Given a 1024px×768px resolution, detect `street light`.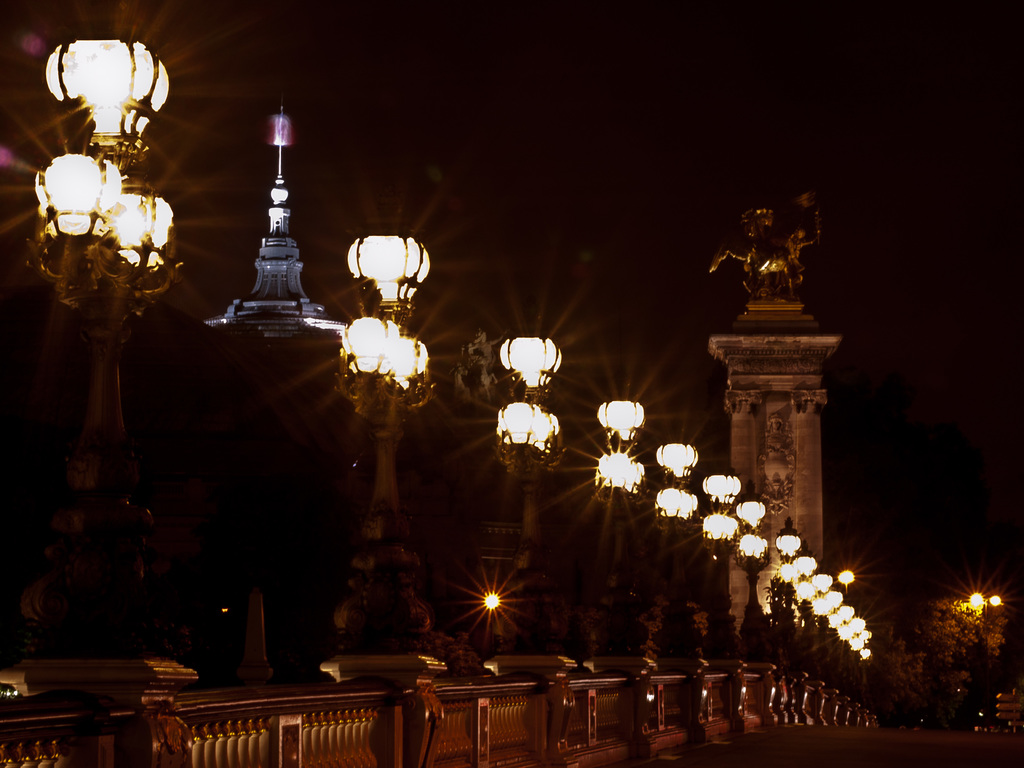
484:334:581:684.
